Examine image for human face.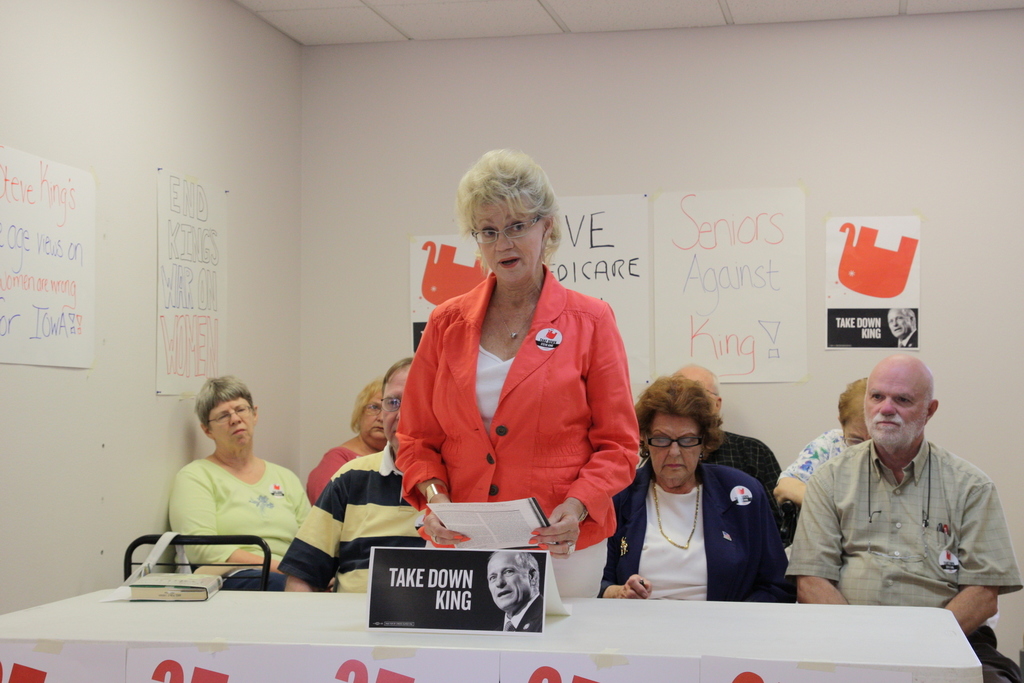
Examination result: <box>648,413,702,483</box>.
